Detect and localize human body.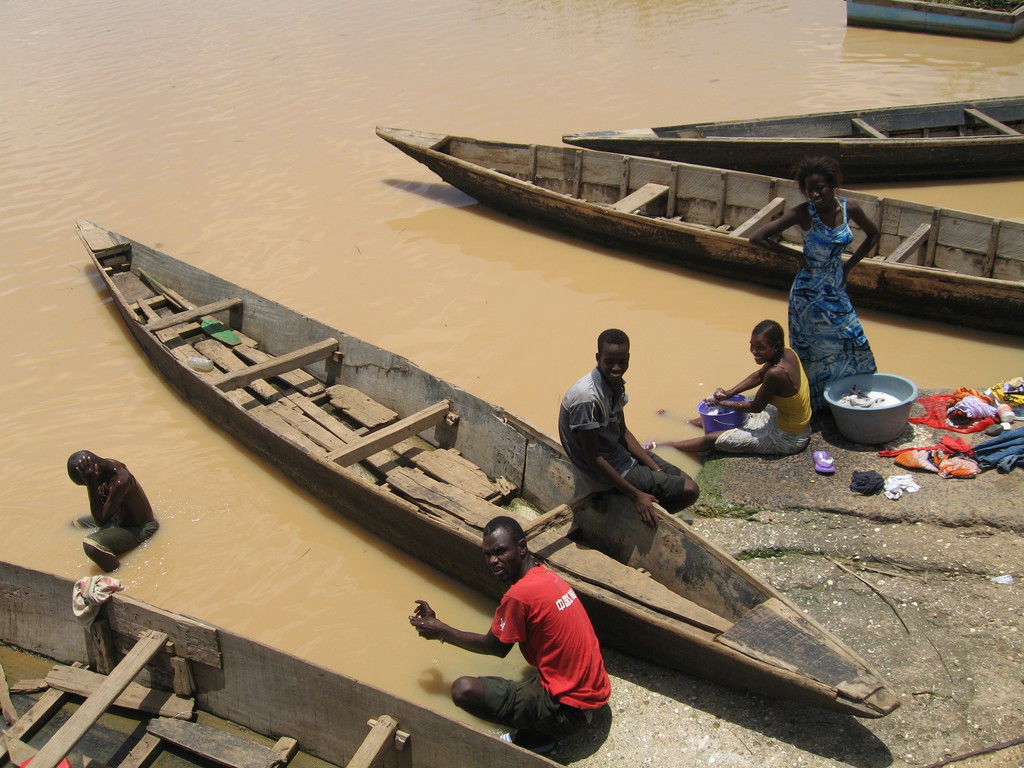
Localized at select_region(414, 559, 611, 750).
